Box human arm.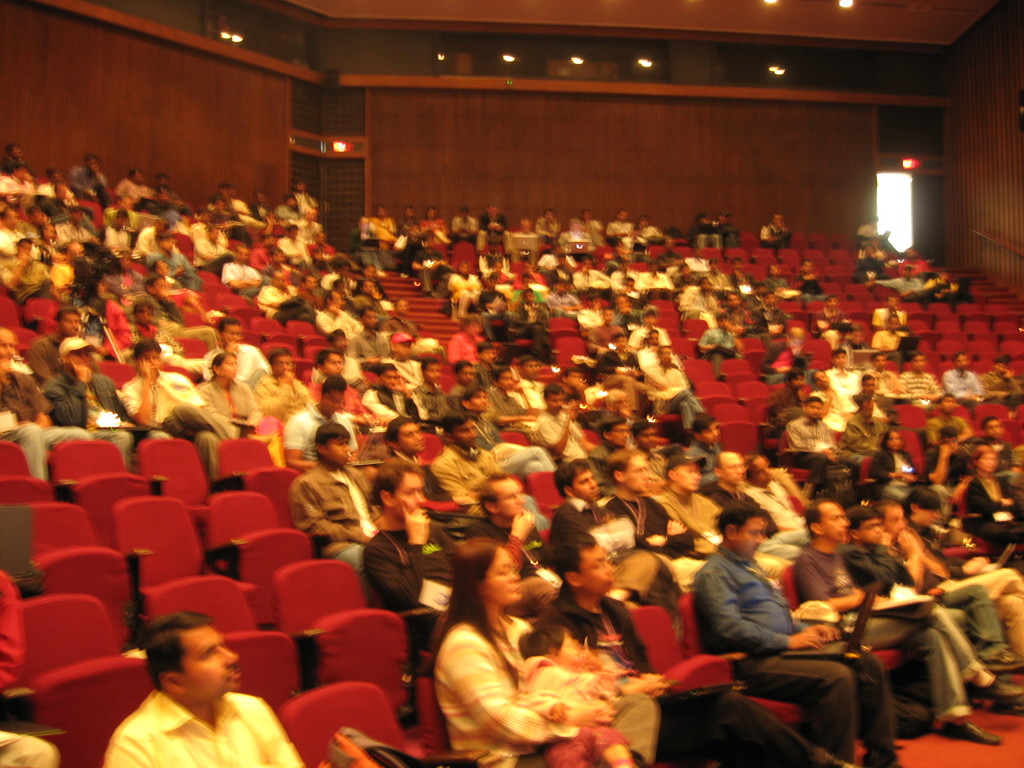
[114, 355, 152, 426].
